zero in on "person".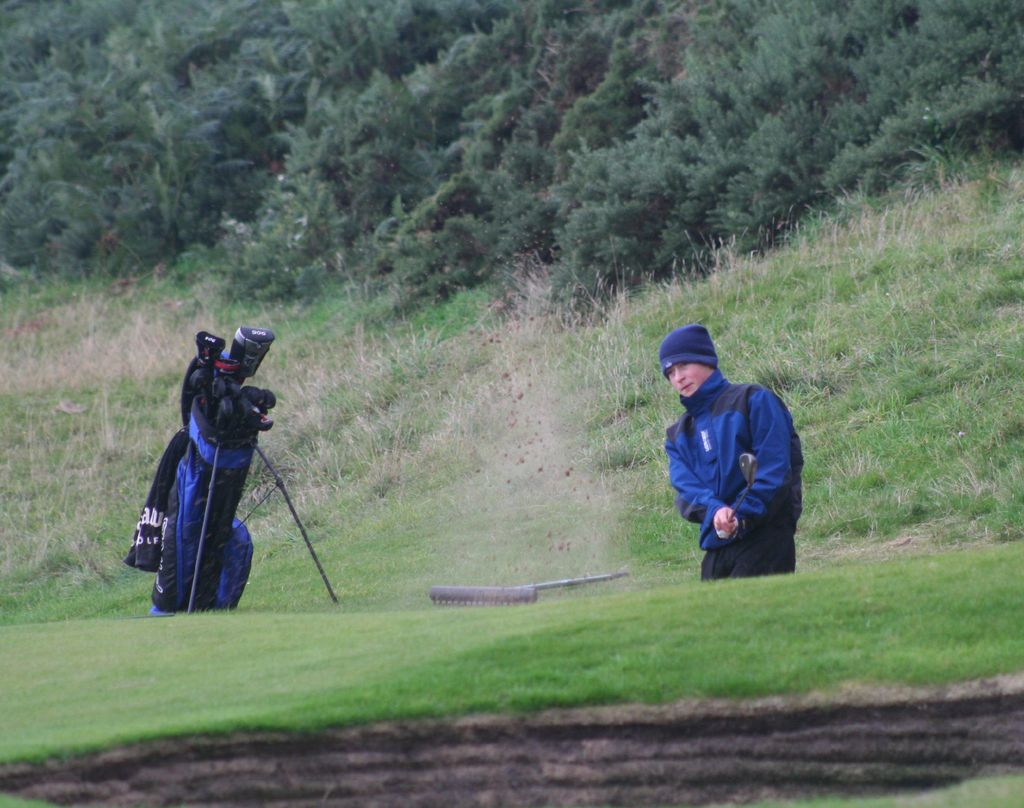
Zeroed in: 666 329 801 569.
